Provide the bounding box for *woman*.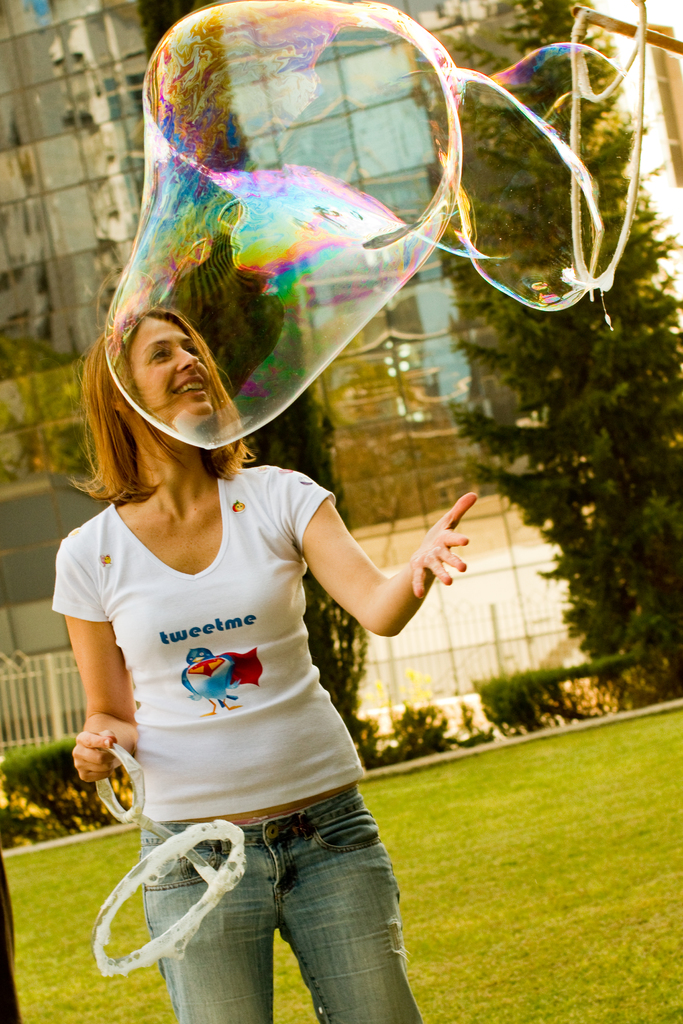
{"left": 49, "top": 306, "right": 479, "bottom": 1023}.
